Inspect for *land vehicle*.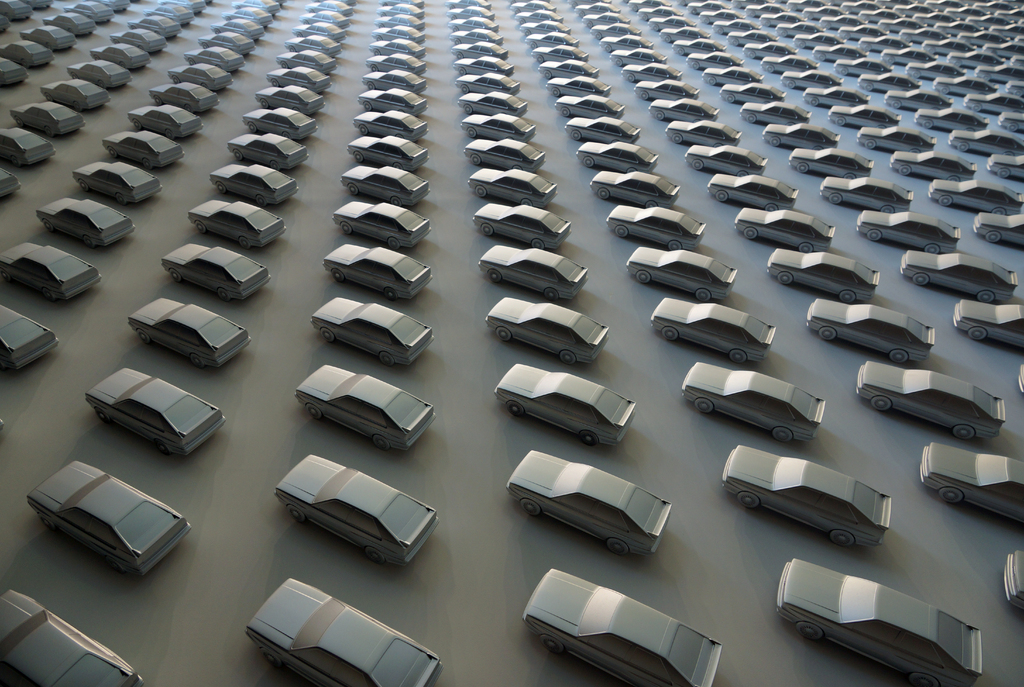
Inspection: box=[527, 41, 591, 65].
